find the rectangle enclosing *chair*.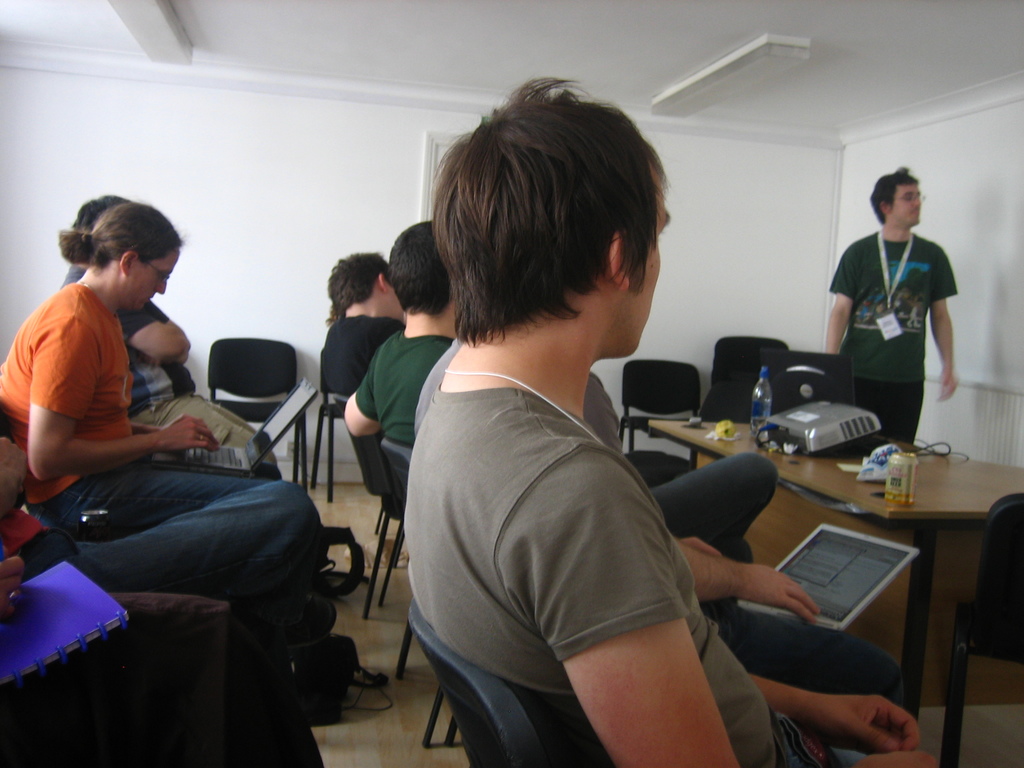
left=308, top=346, right=344, bottom=506.
